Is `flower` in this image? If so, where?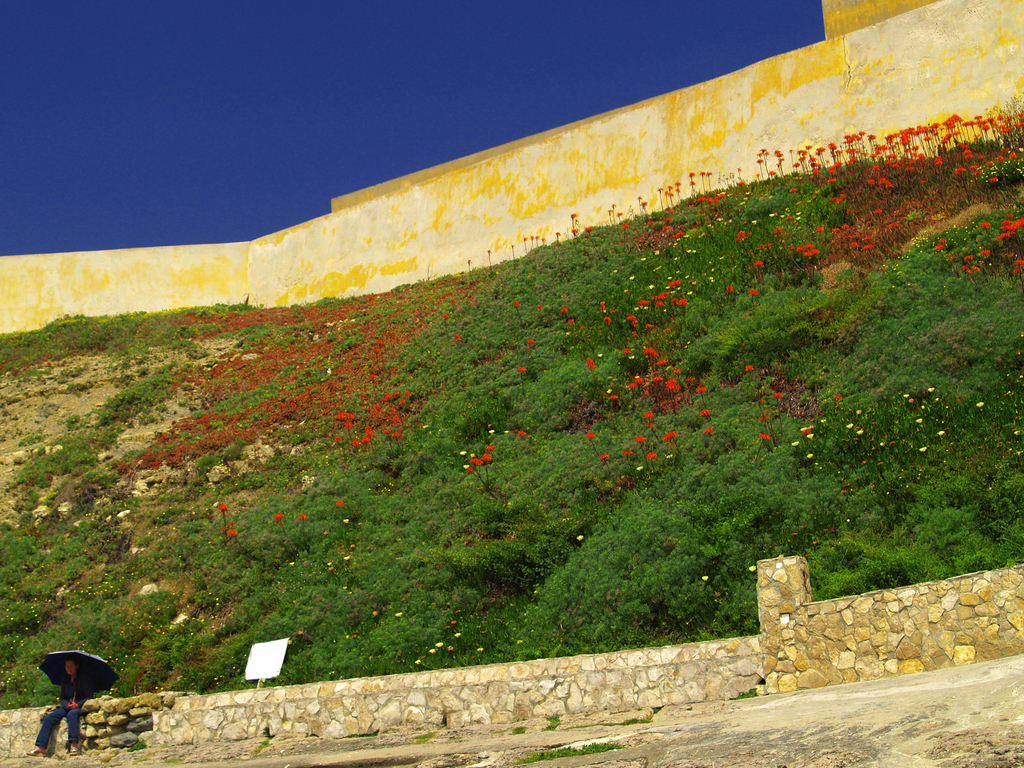
Yes, at [705, 427, 713, 434].
